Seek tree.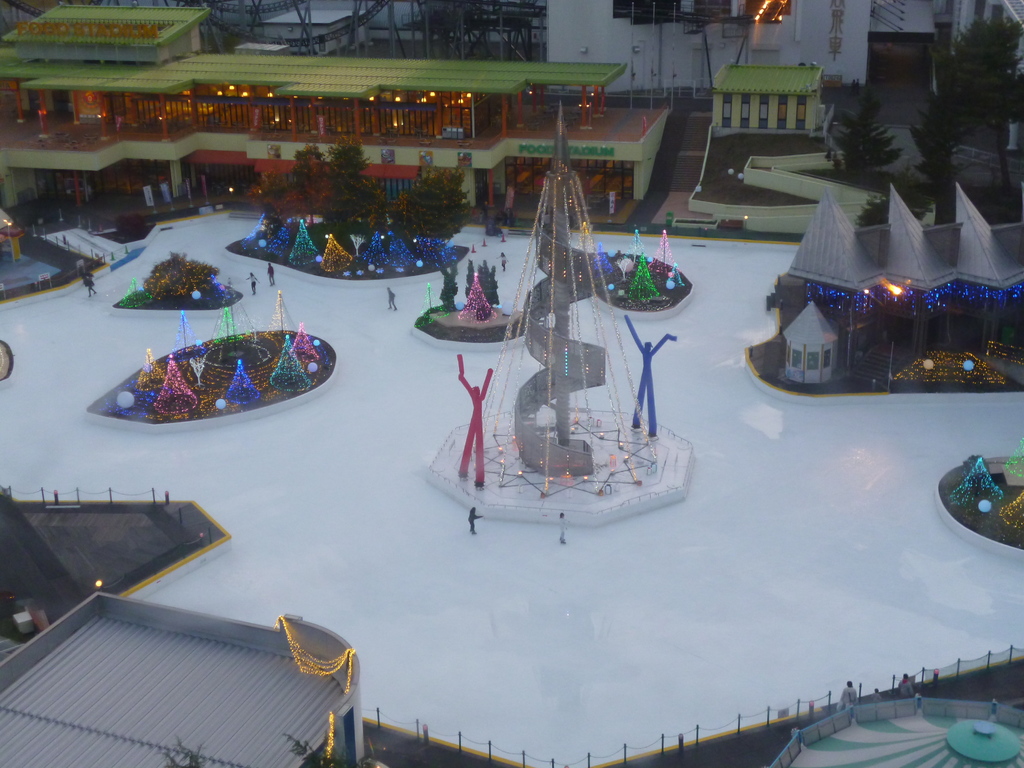
<region>824, 81, 906, 174</region>.
